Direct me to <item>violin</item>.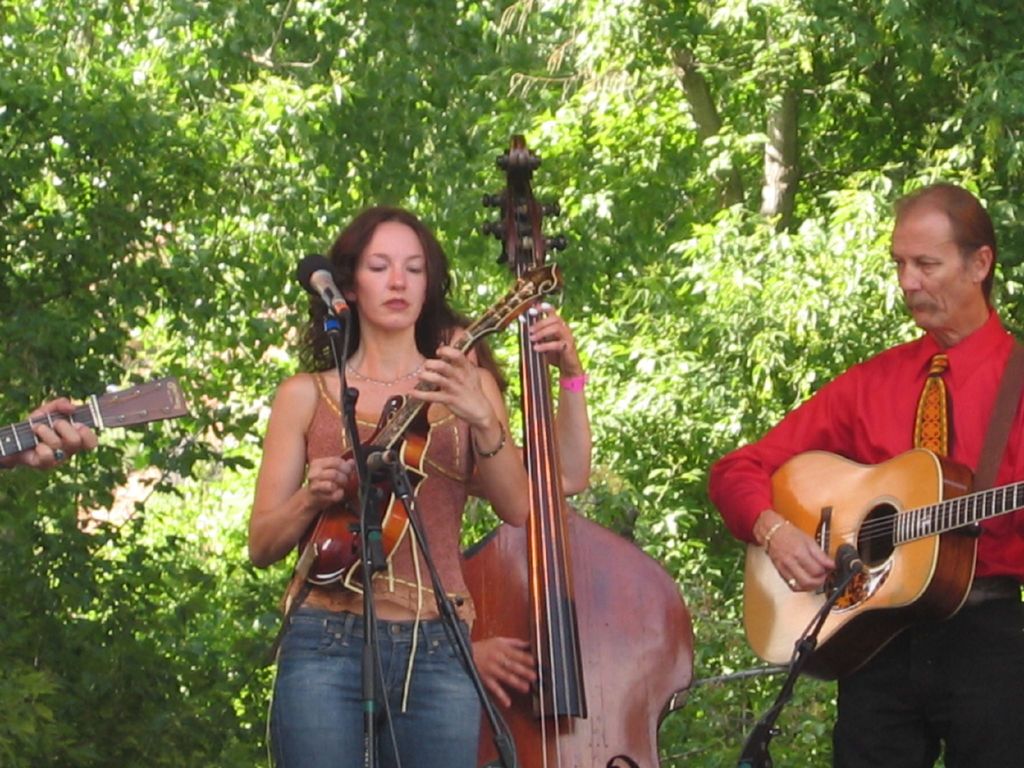
Direction: 449, 207, 692, 735.
